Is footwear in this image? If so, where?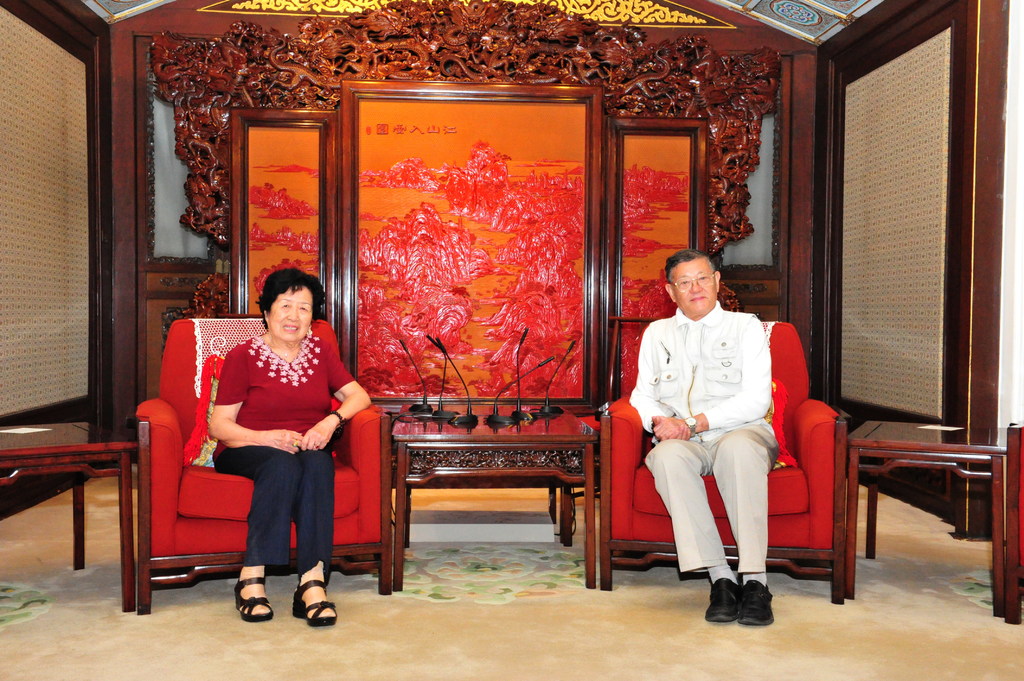
Yes, at <bbox>705, 576, 740, 623</bbox>.
